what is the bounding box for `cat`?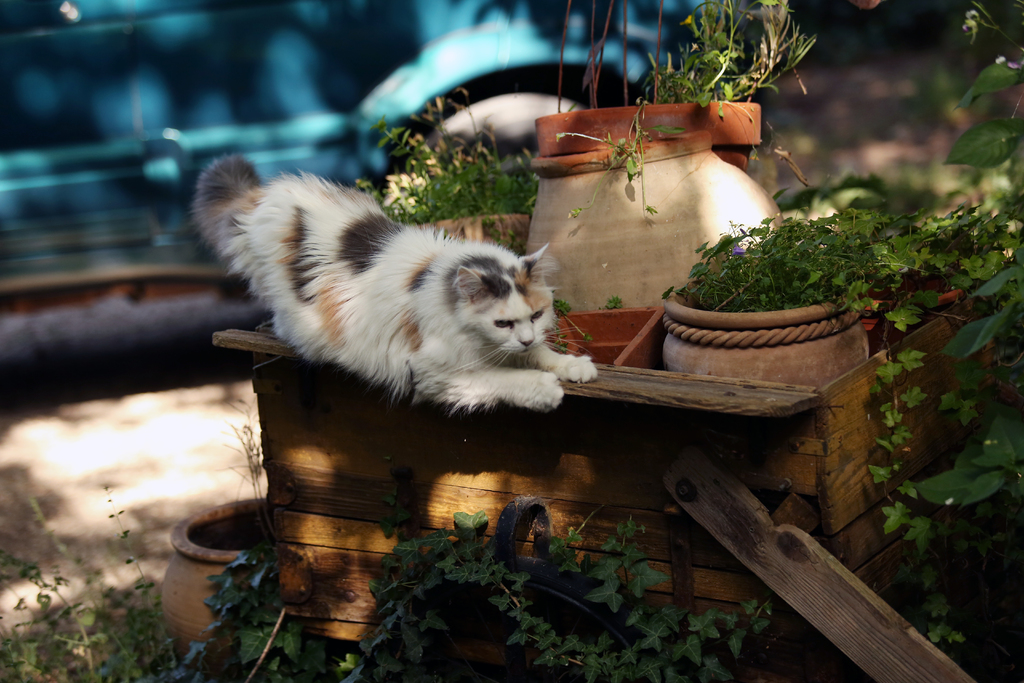
<box>182,157,603,428</box>.
